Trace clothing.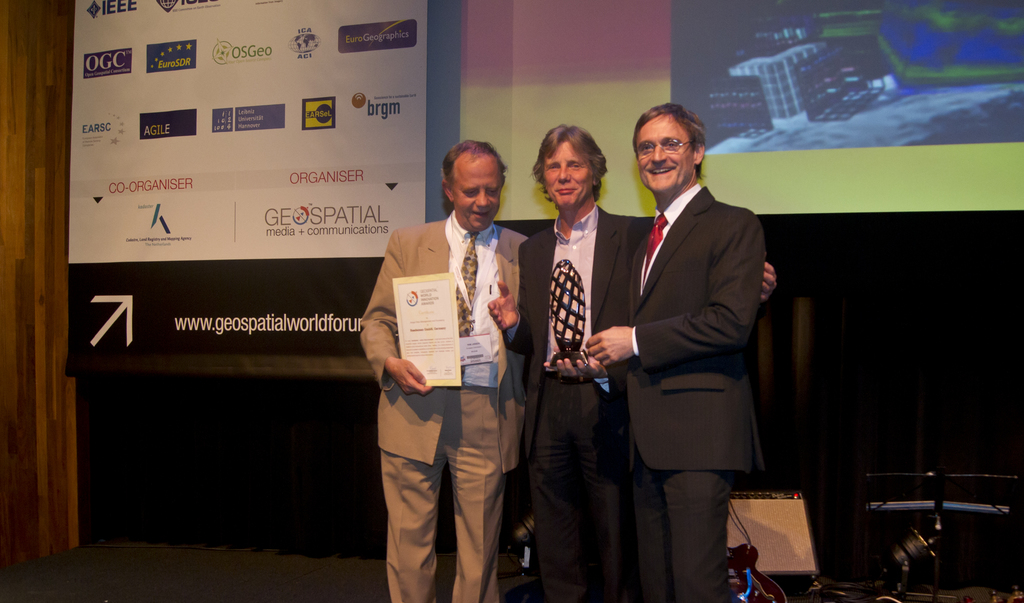
Traced to (360,175,528,584).
